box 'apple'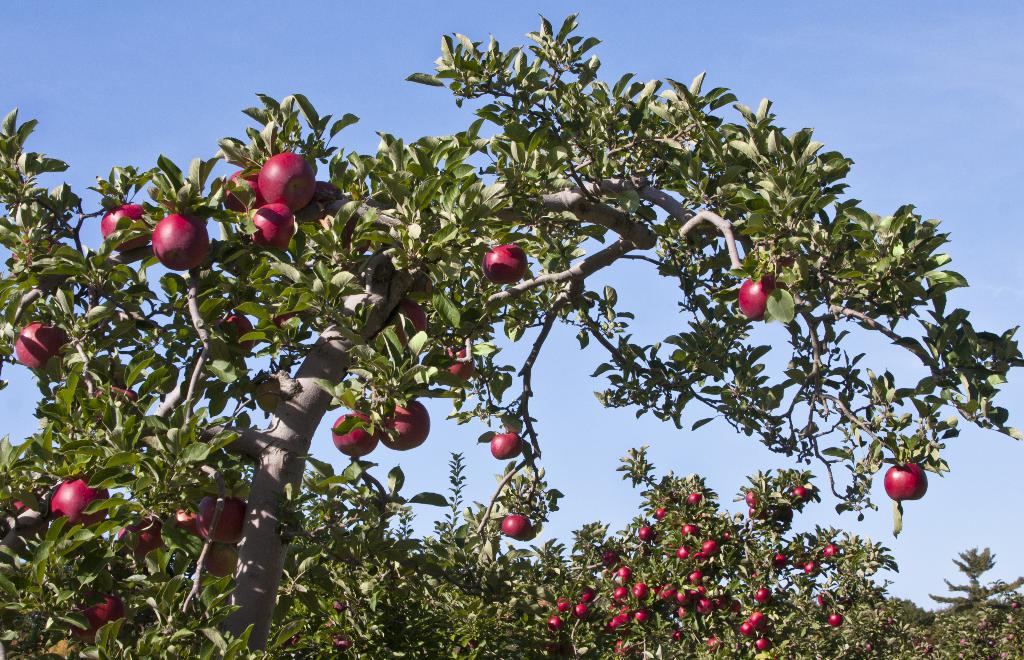
176, 506, 199, 543
